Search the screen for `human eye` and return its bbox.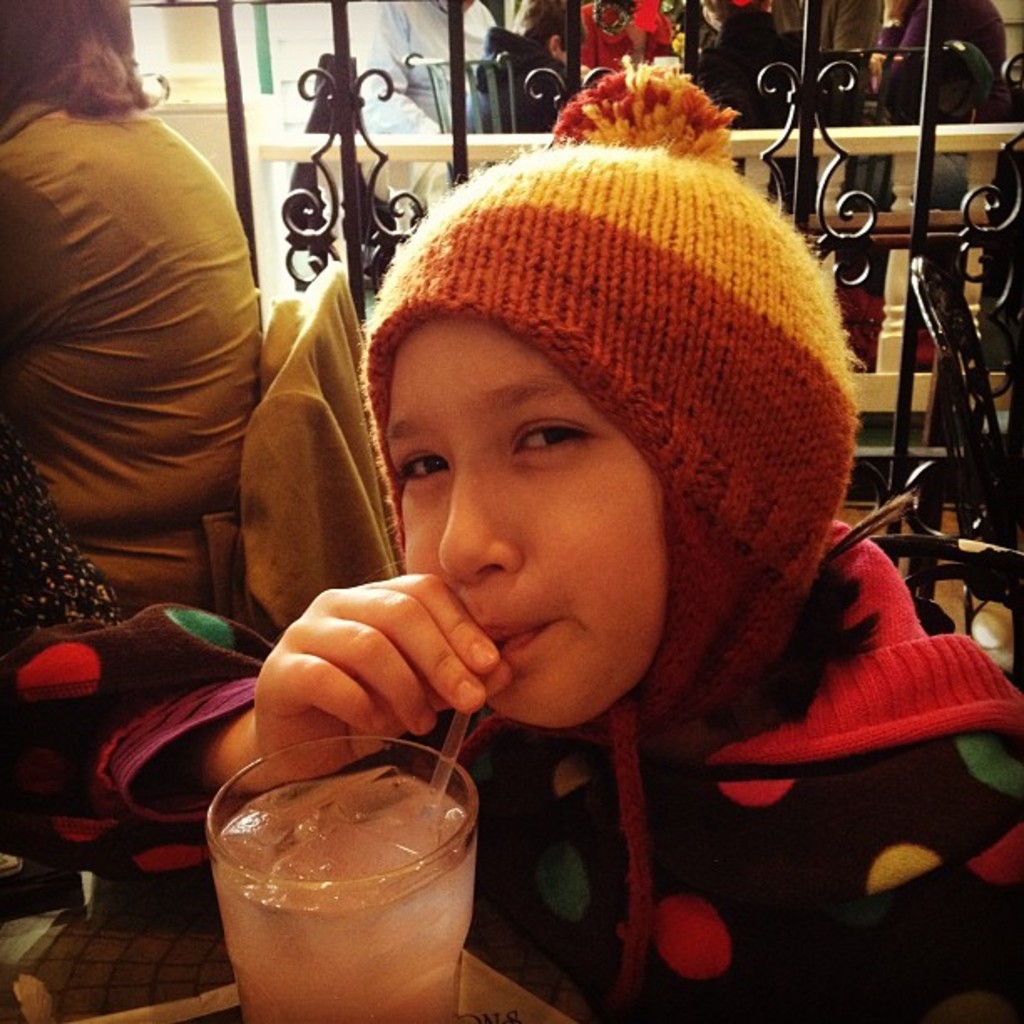
Found: select_region(499, 407, 611, 468).
